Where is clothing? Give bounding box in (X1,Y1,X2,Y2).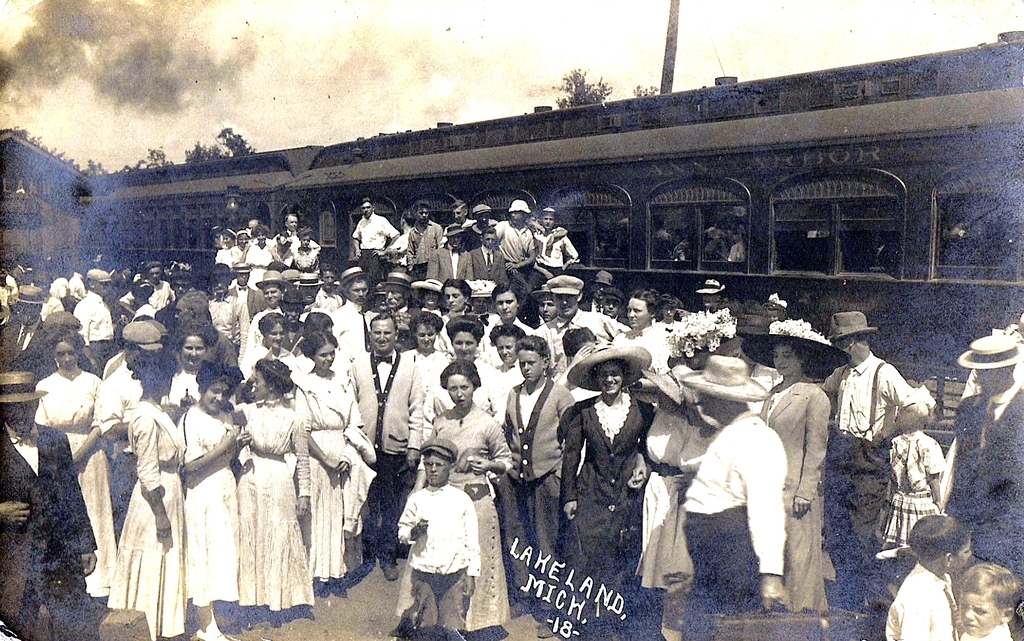
(356,346,435,565).
